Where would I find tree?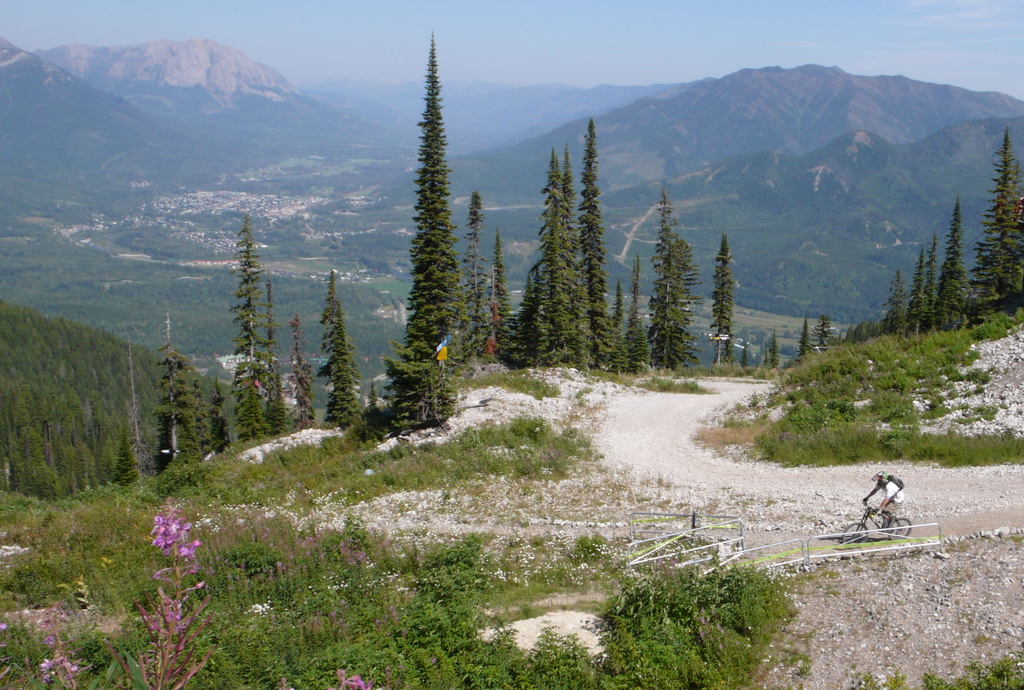
At bbox(281, 328, 321, 439).
